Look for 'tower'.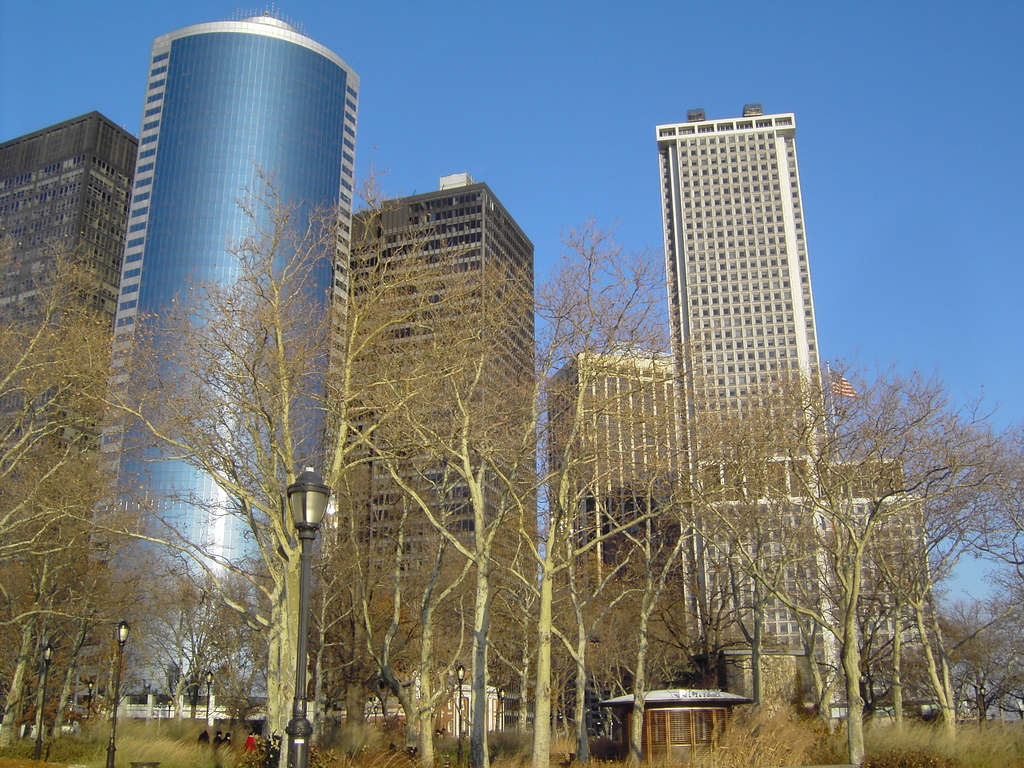
Found: x1=640, y1=100, x2=851, y2=736.
